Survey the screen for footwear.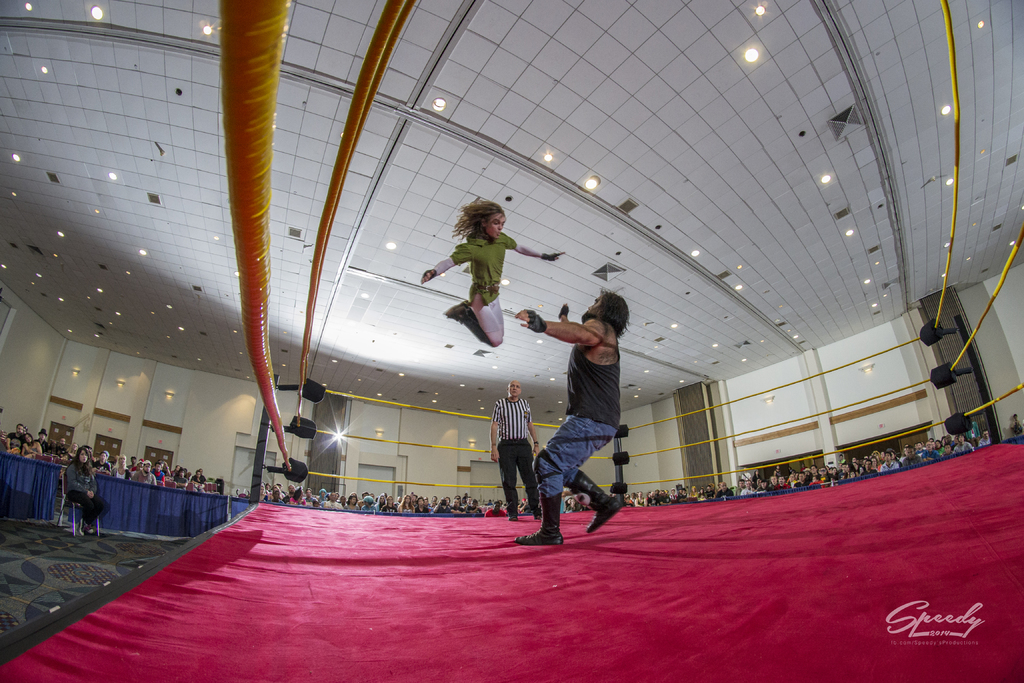
Survey found: 532, 508, 545, 523.
